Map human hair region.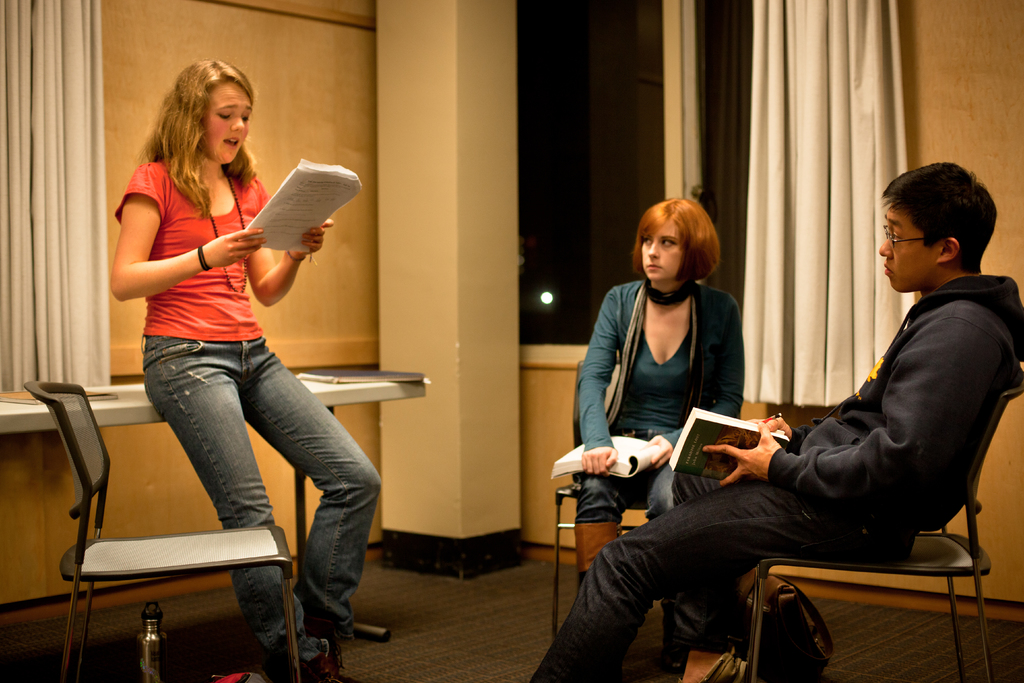
Mapped to x1=637 y1=192 x2=724 y2=285.
